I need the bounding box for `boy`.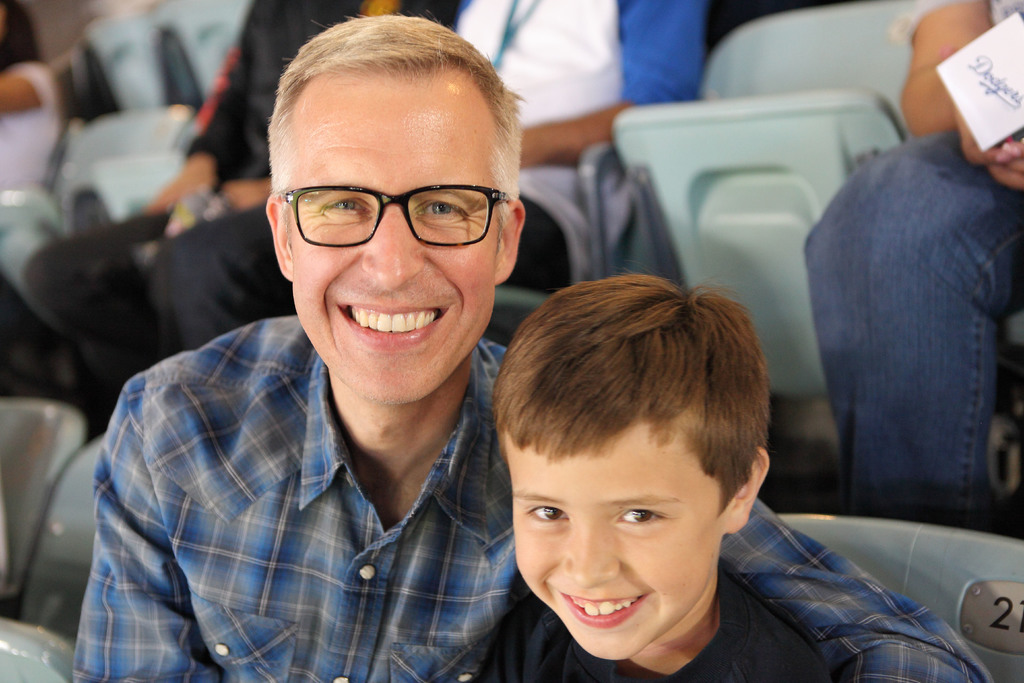
Here it is: bbox=[478, 272, 826, 682].
